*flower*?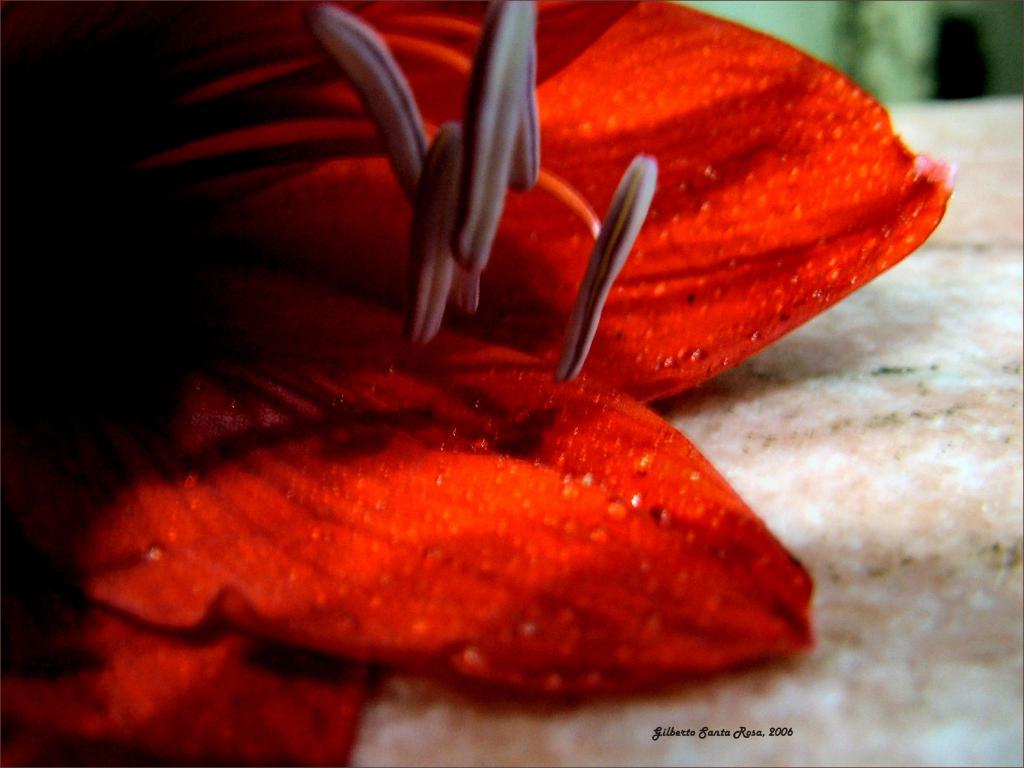
crop(0, 0, 959, 757)
